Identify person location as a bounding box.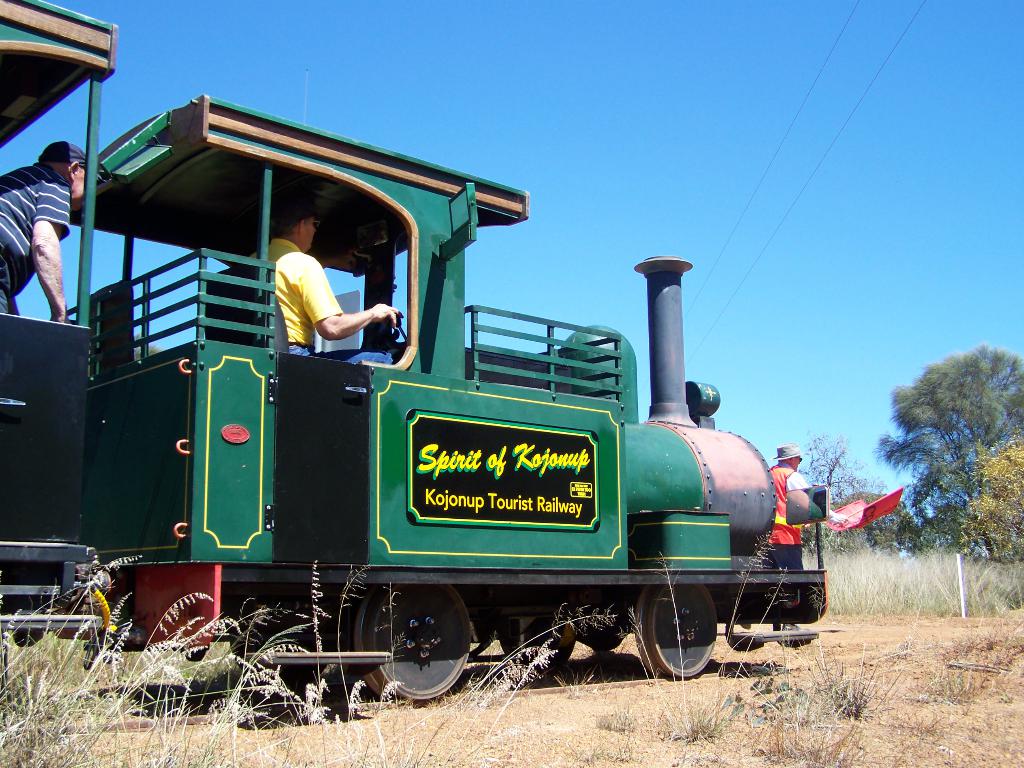
0, 135, 117, 323.
